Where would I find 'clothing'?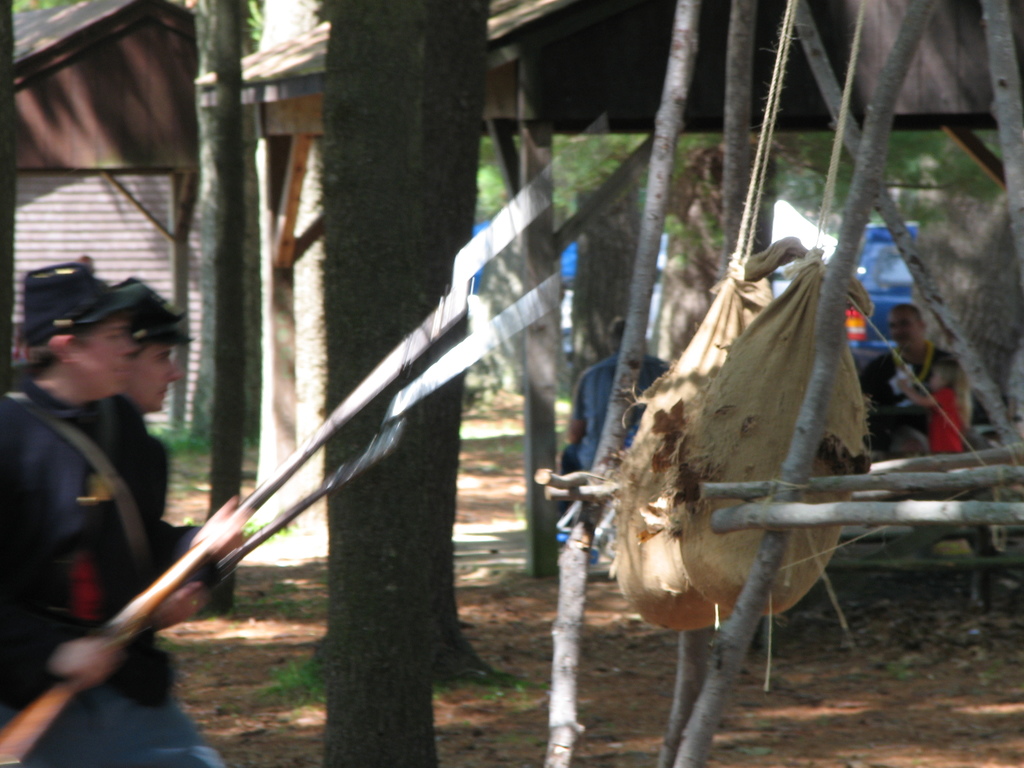
At rect(10, 284, 237, 712).
